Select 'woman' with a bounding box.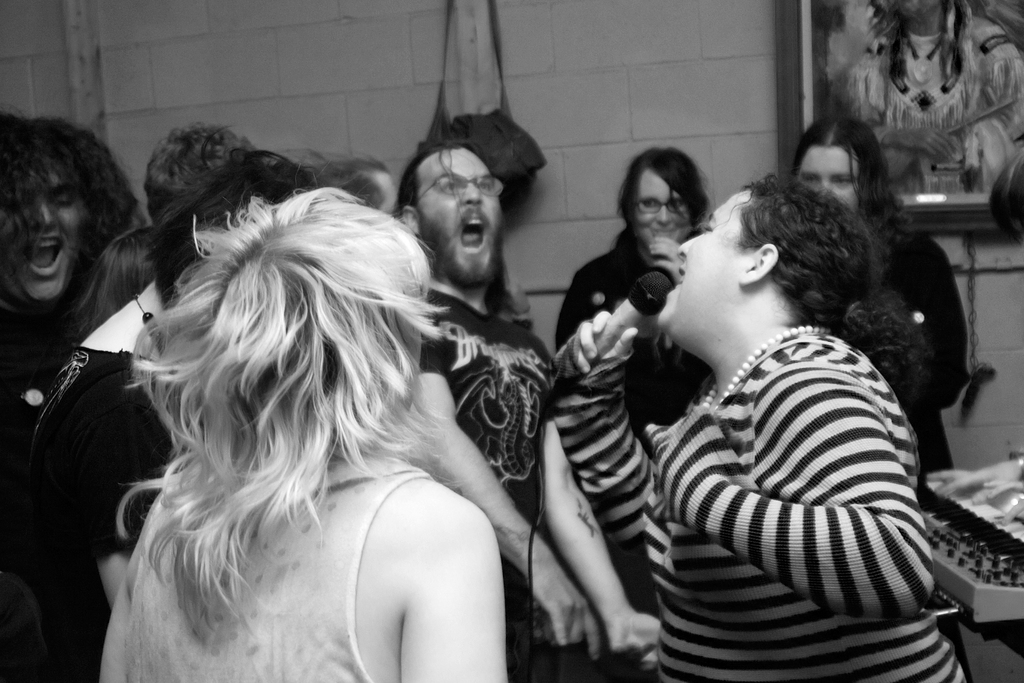
[x1=556, y1=138, x2=739, y2=442].
